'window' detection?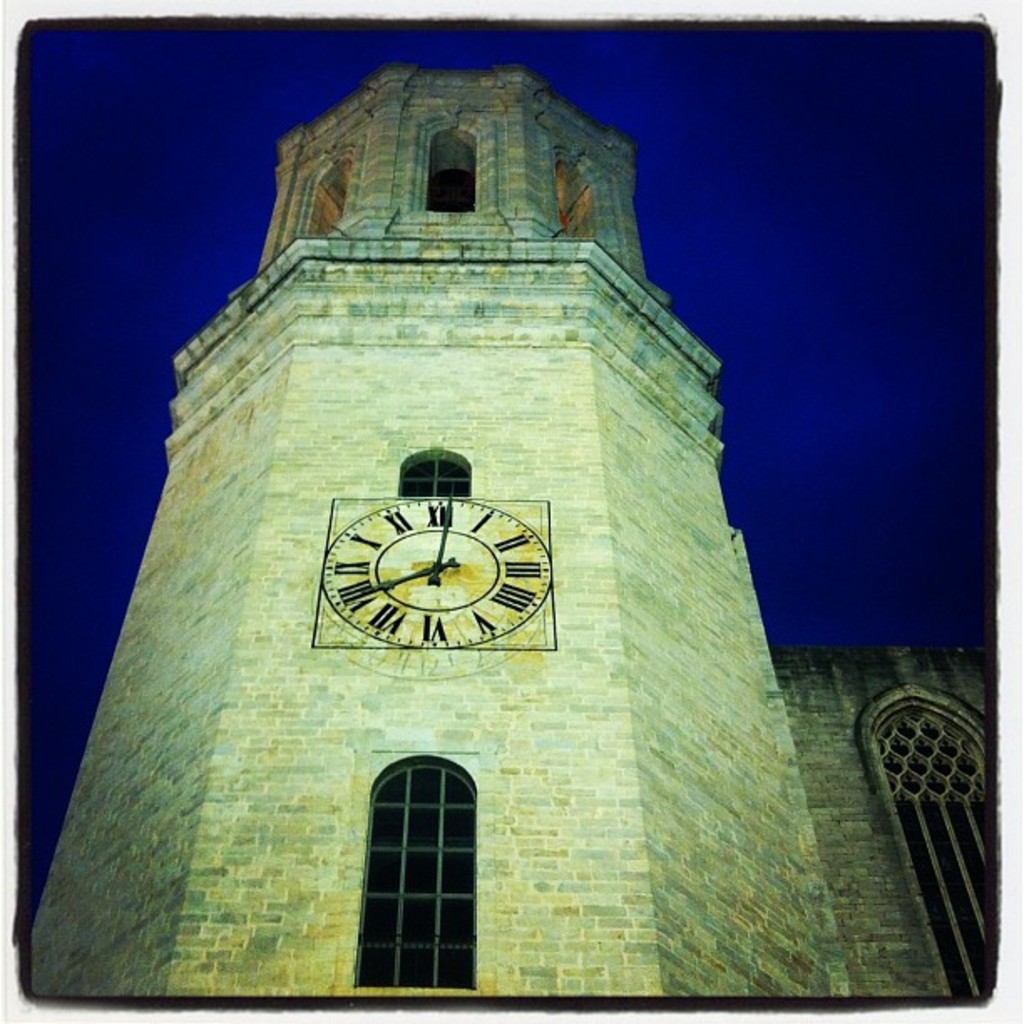
bbox=[356, 763, 474, 989]
